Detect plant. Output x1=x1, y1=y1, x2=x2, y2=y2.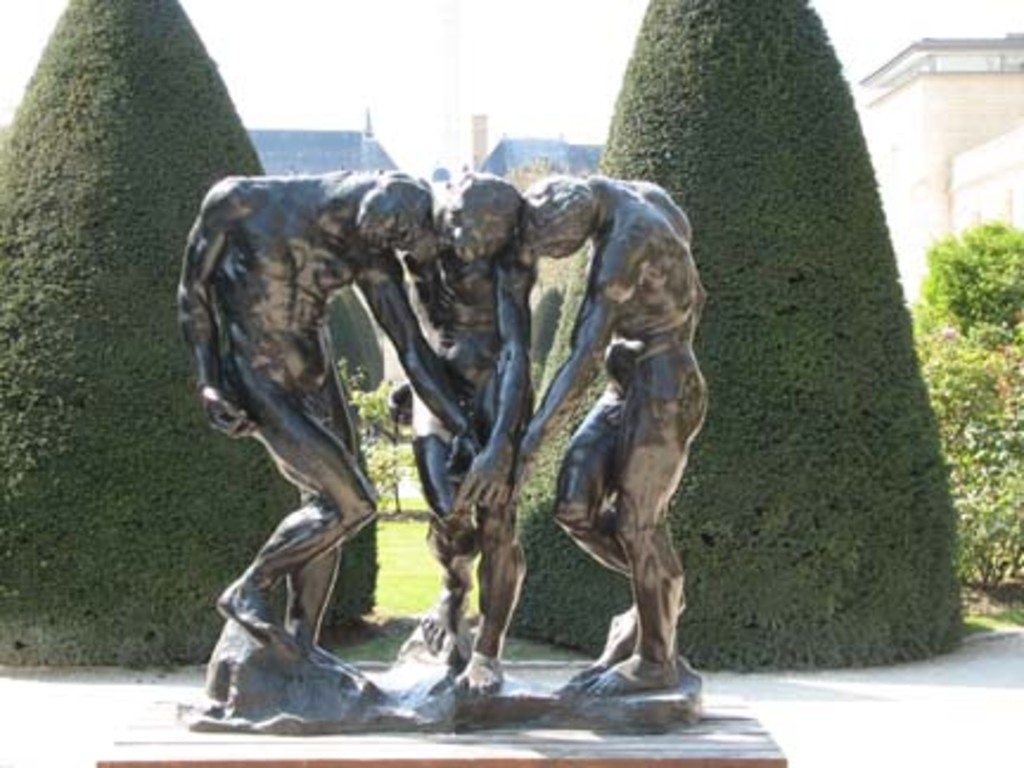
x1=325, y1=360, x2=410, y2=517.
